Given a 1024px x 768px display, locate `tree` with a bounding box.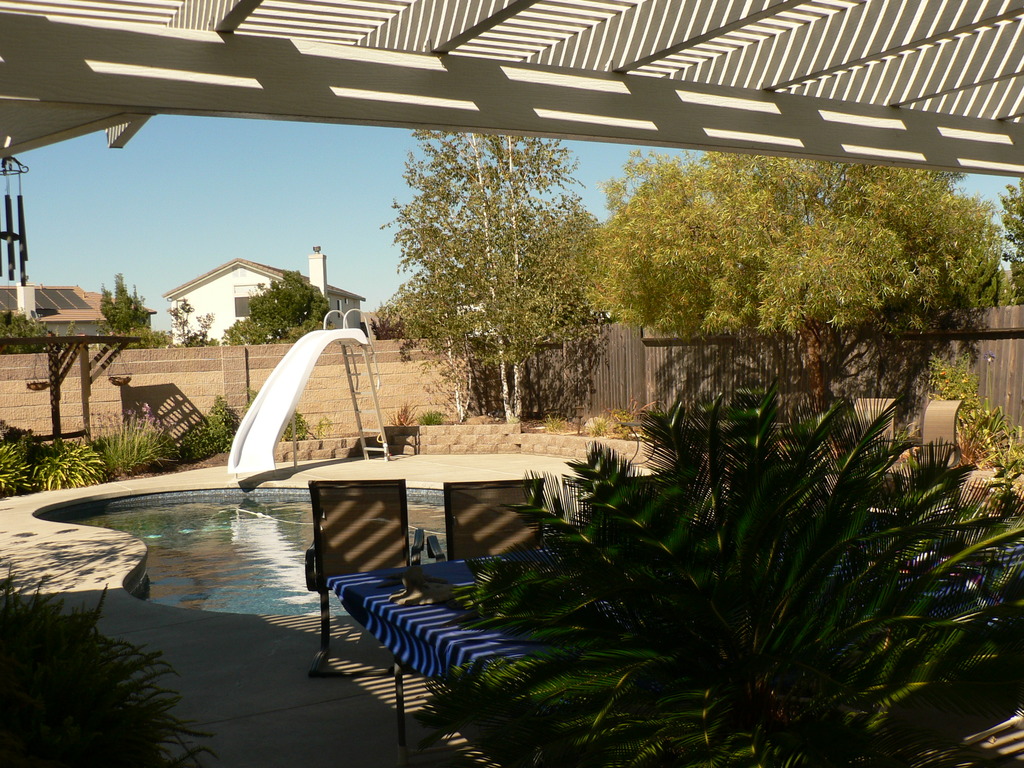
Located: (x1=93, y1=266, x2=155, y2=344).
